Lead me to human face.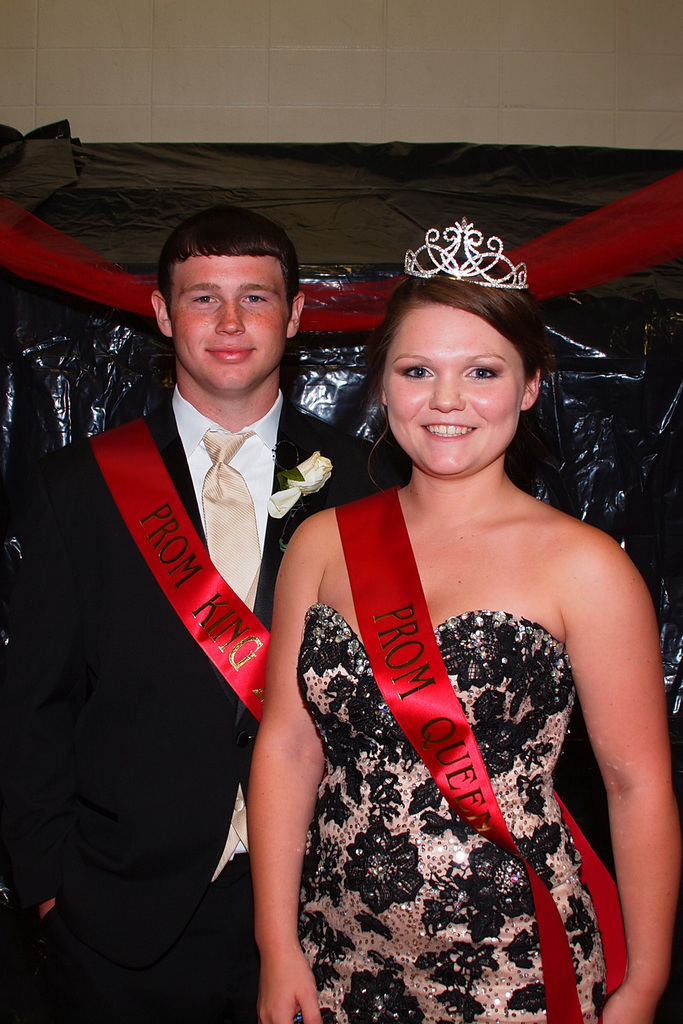
Lead to crop(384, 305, 524, 477).
